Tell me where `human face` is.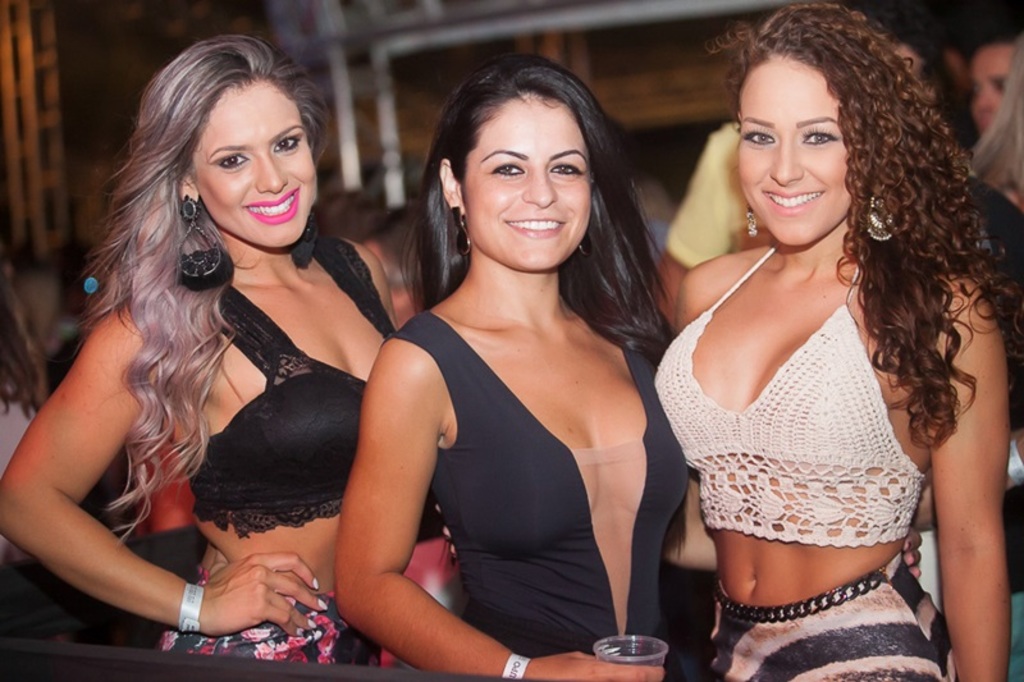
`human face` is at region(200, 73, 314, 250).
